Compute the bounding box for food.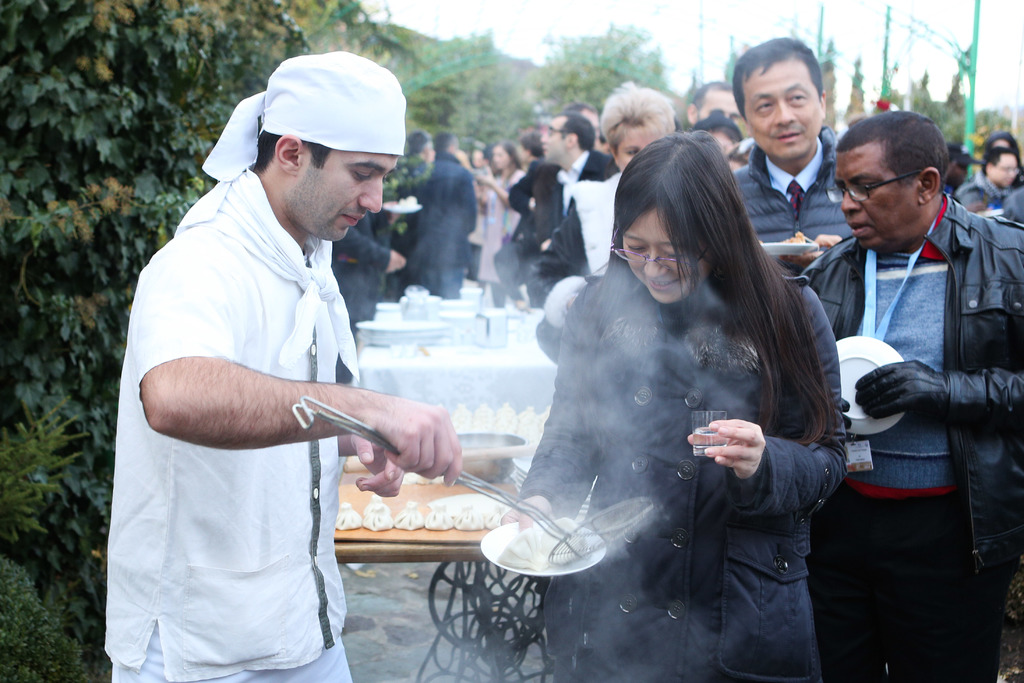
box=[777, 230, 808, 242].
